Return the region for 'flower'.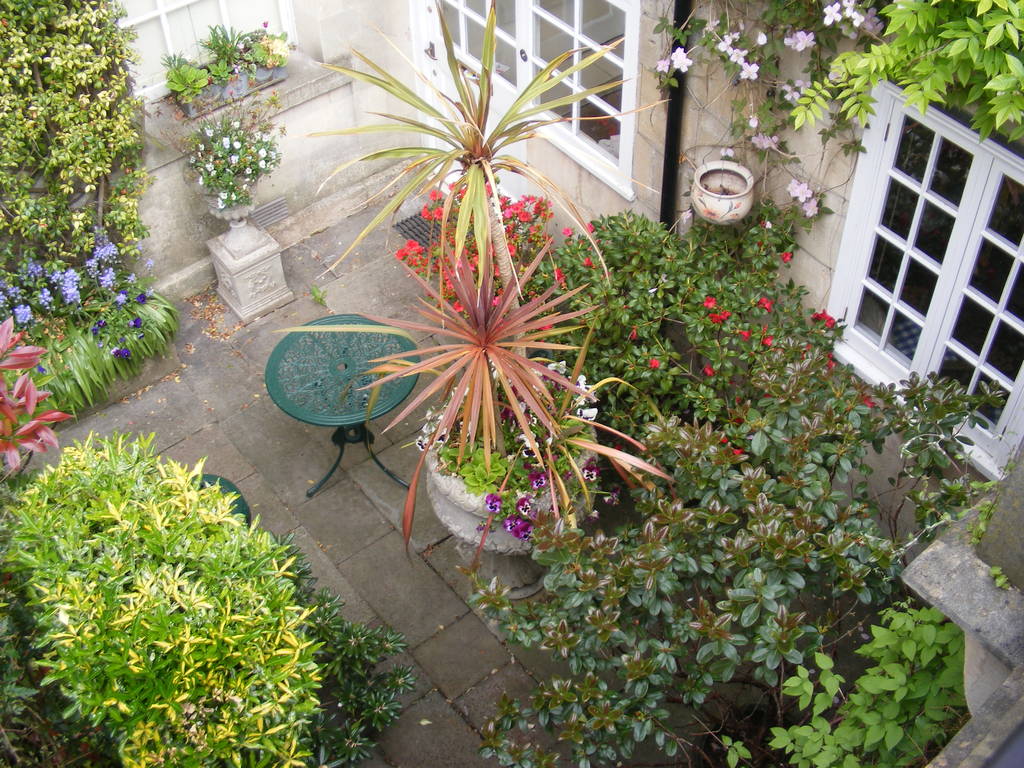
l=655, t=59, r=668, b=70.
